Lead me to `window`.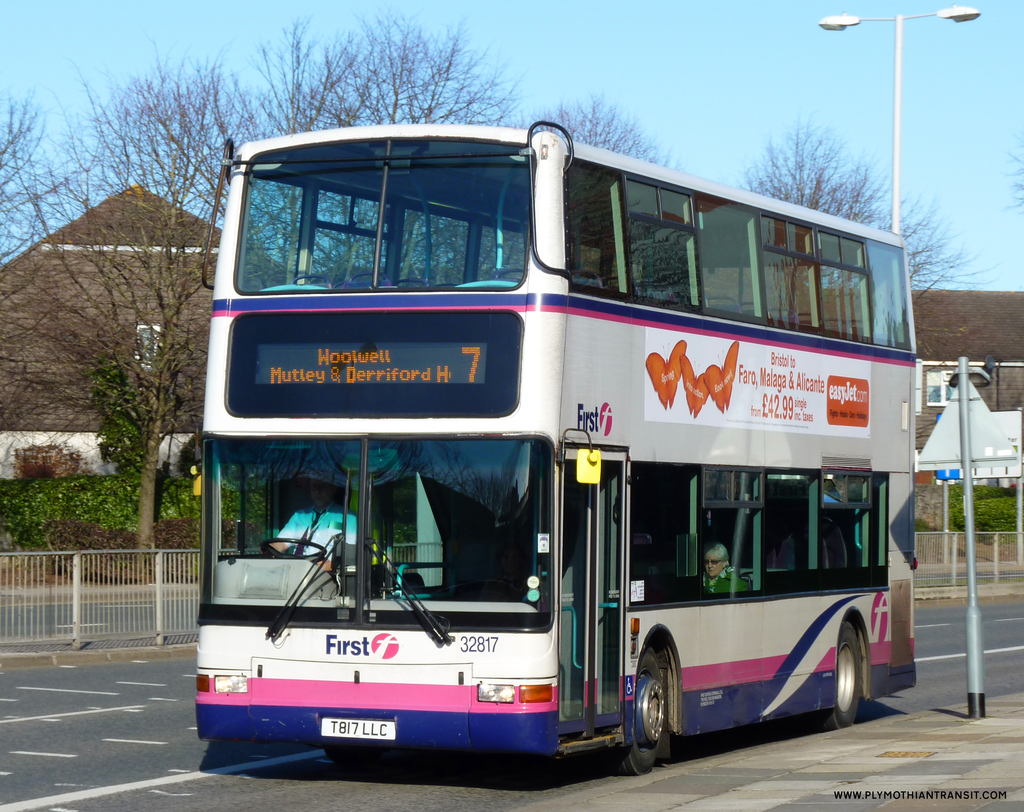
Lead to locate(562, 162, 908, 350).
